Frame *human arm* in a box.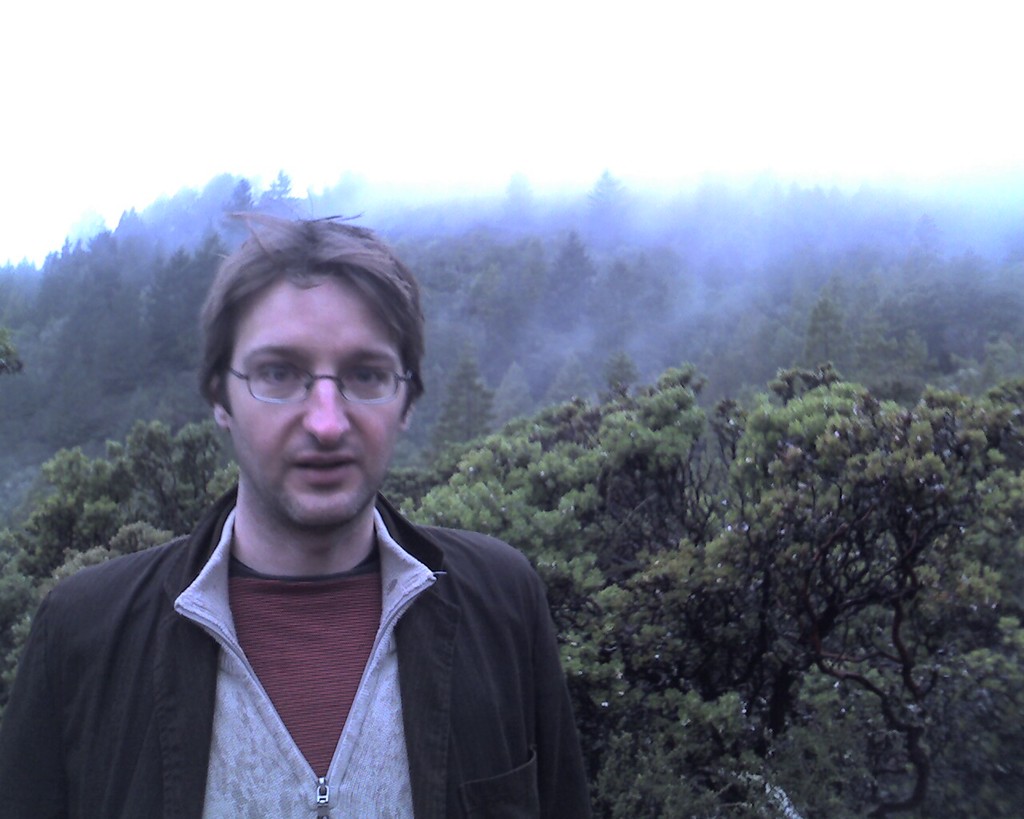
0/594/66/818.
